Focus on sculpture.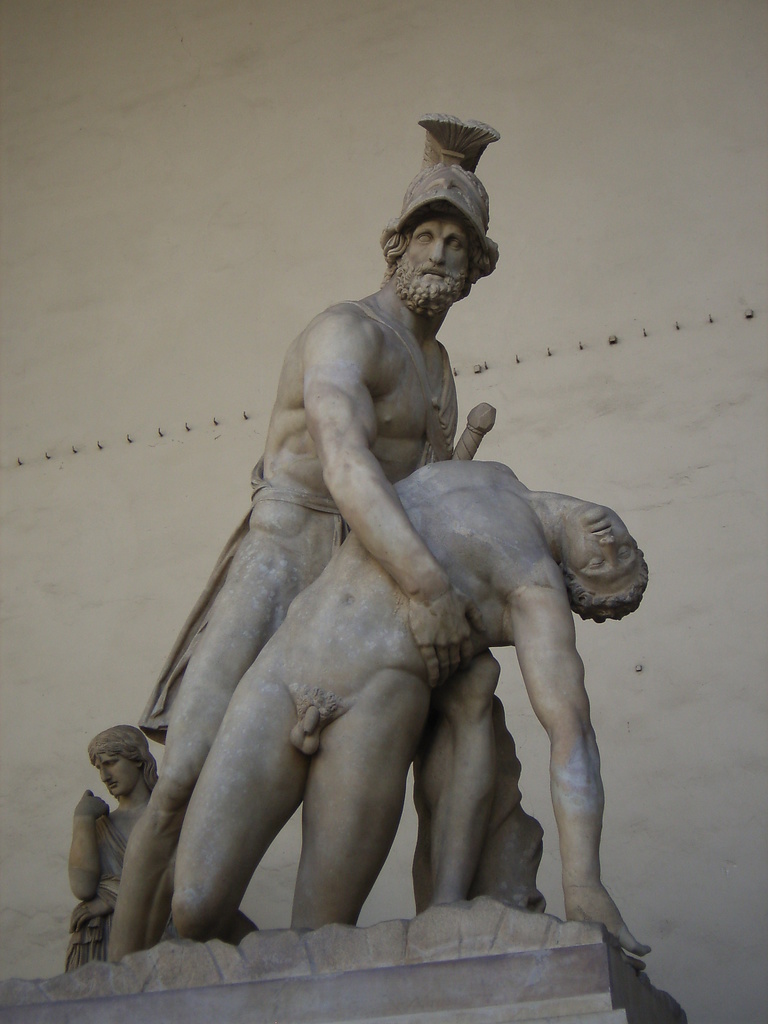
Focused at 14/74/680/1023.
